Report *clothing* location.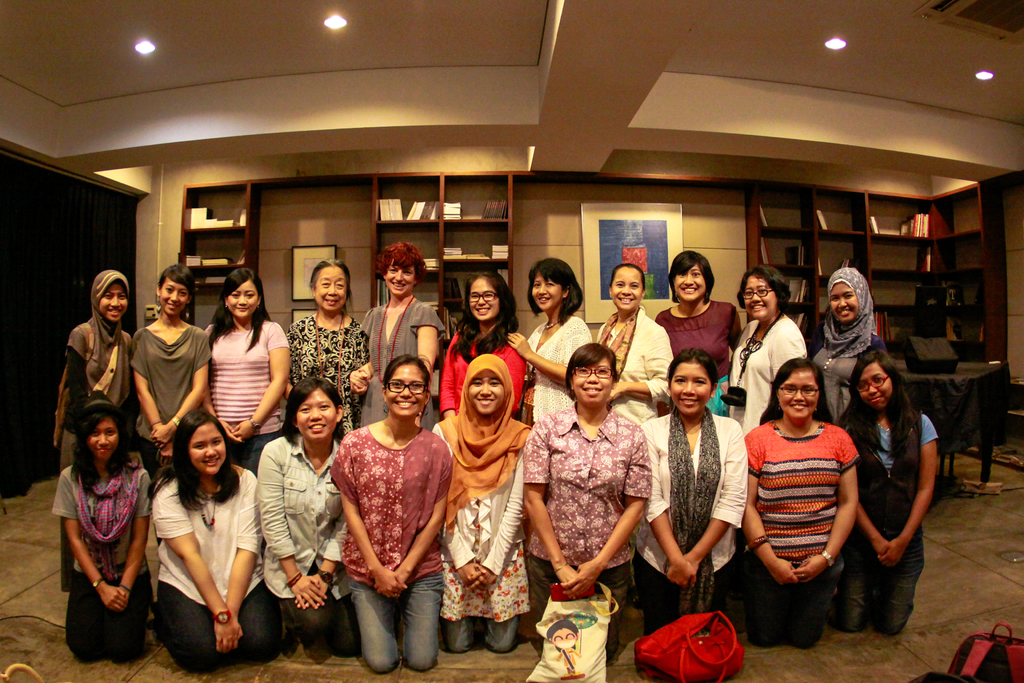
Report: 518,302,601,421.
